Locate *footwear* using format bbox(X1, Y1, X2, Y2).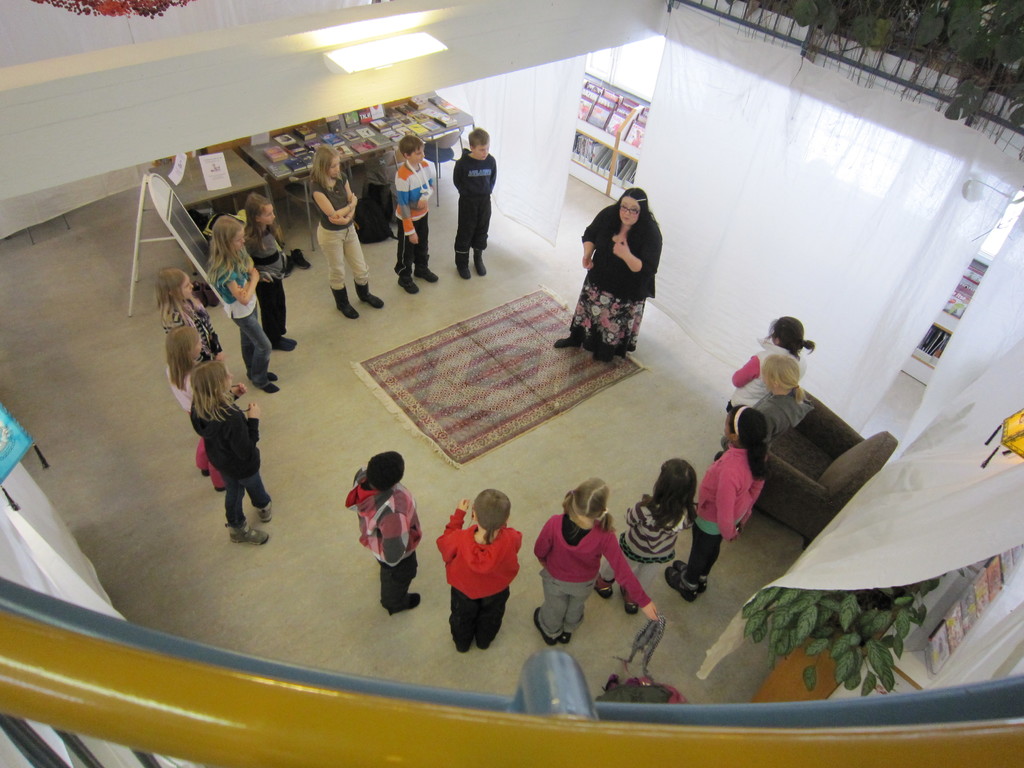
bbox(285, 253, 291, 278).
